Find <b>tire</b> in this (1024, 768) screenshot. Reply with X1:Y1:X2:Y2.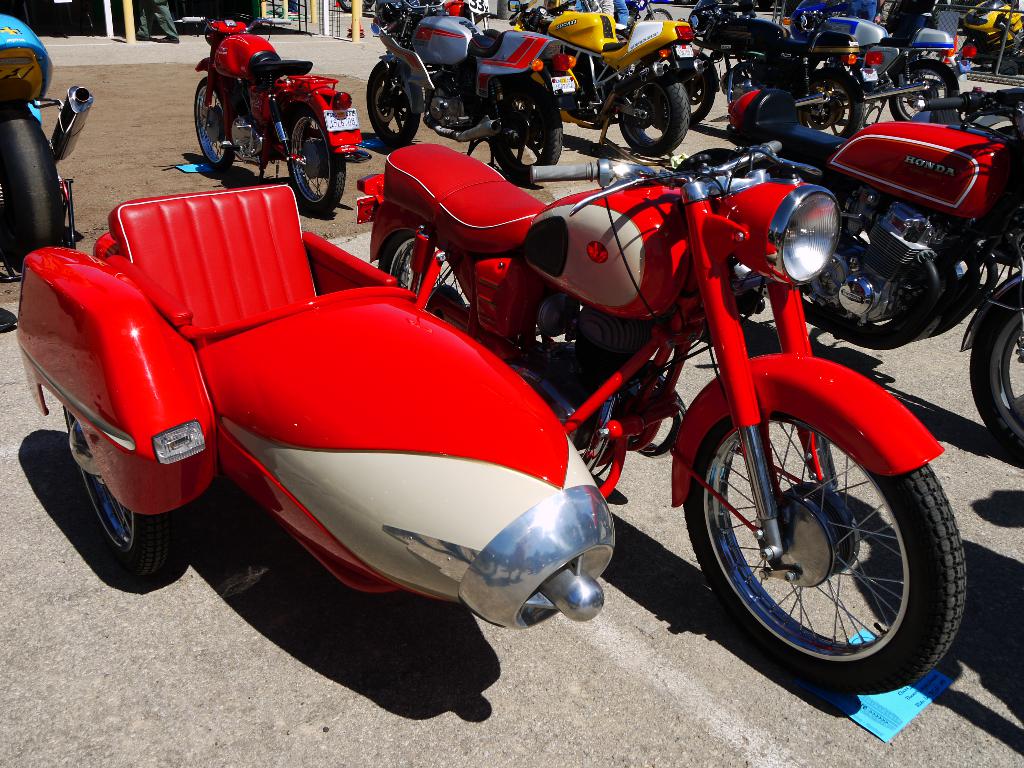
367:221:478:321.
